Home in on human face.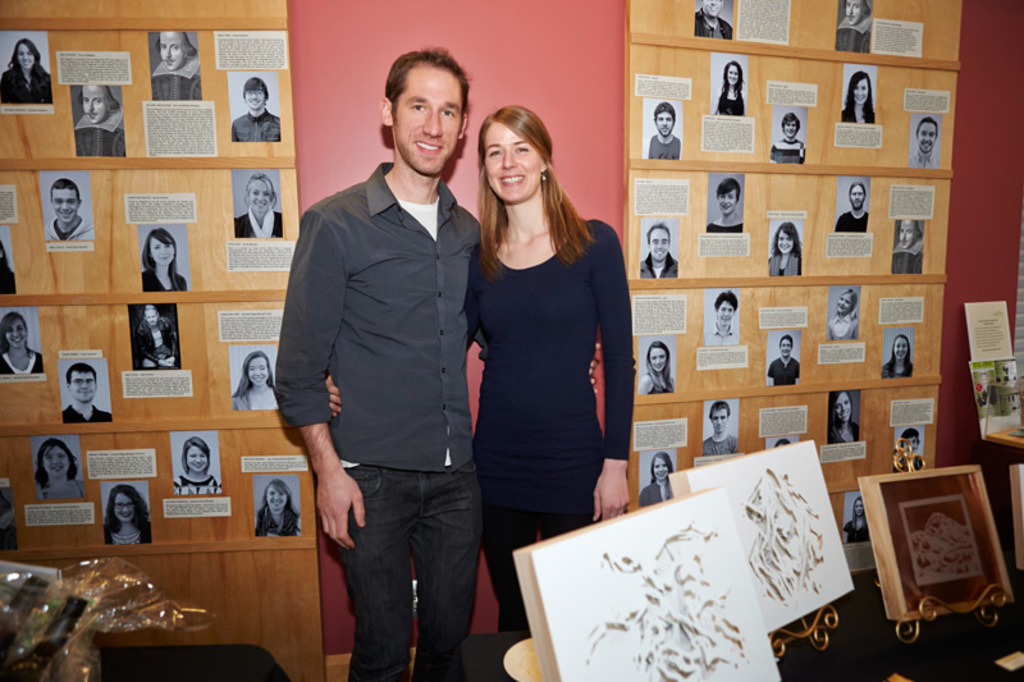
Homed in at box=[845, 0, 864, 22].
